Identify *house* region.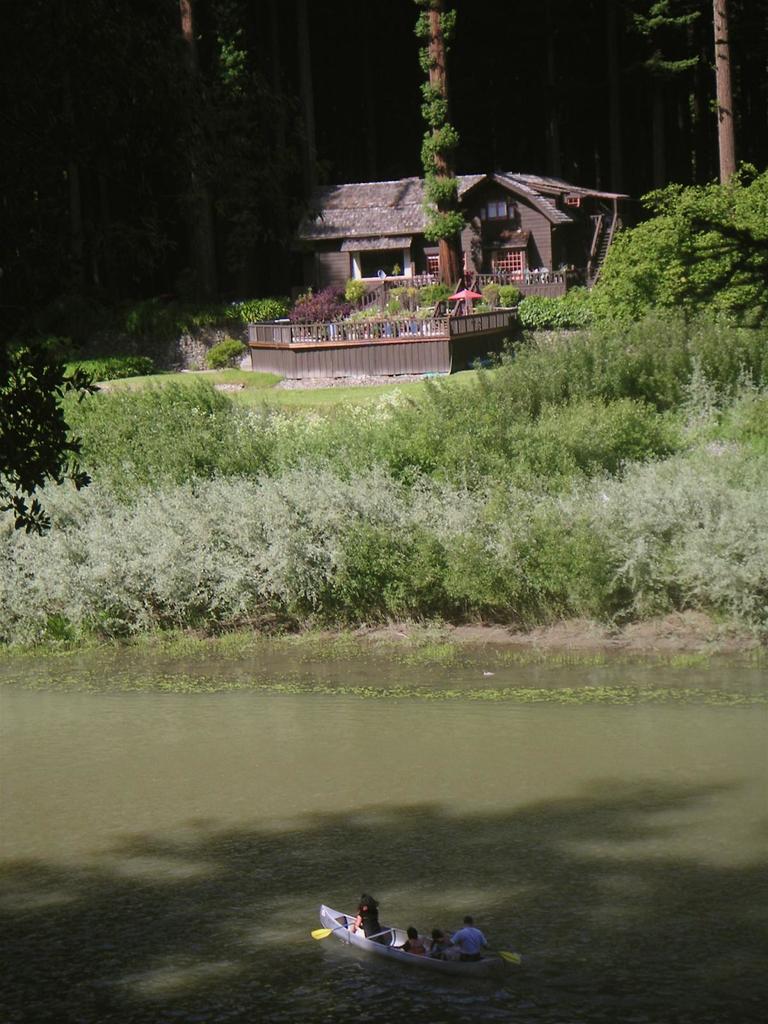
Region: bbox=(292, 173, 570, 288).
